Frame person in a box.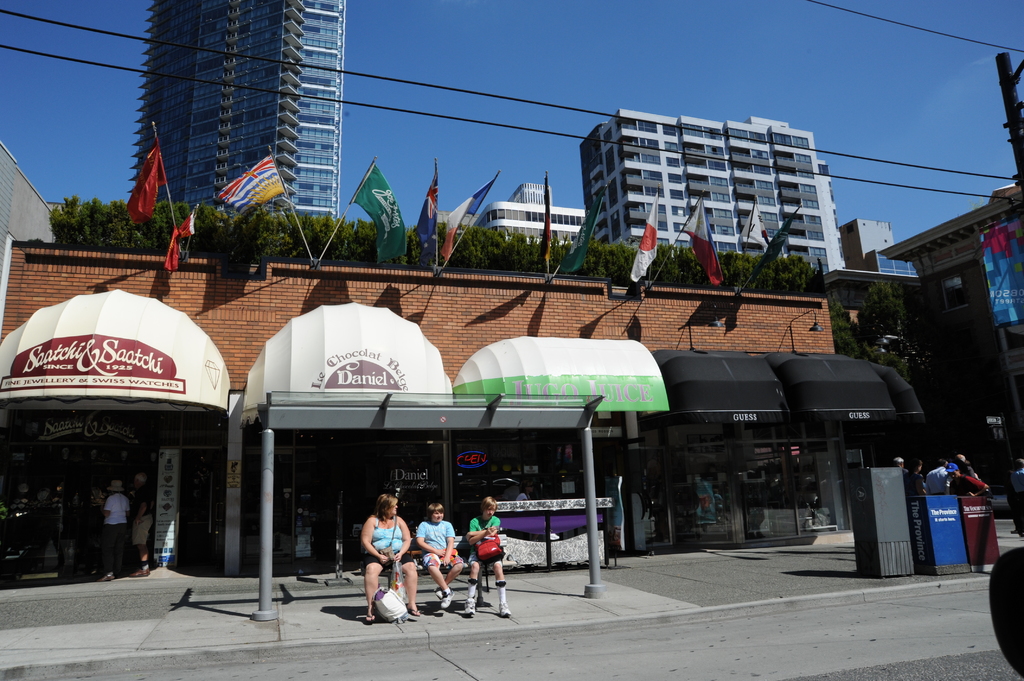
bbox(415, 501, 456, 604).
